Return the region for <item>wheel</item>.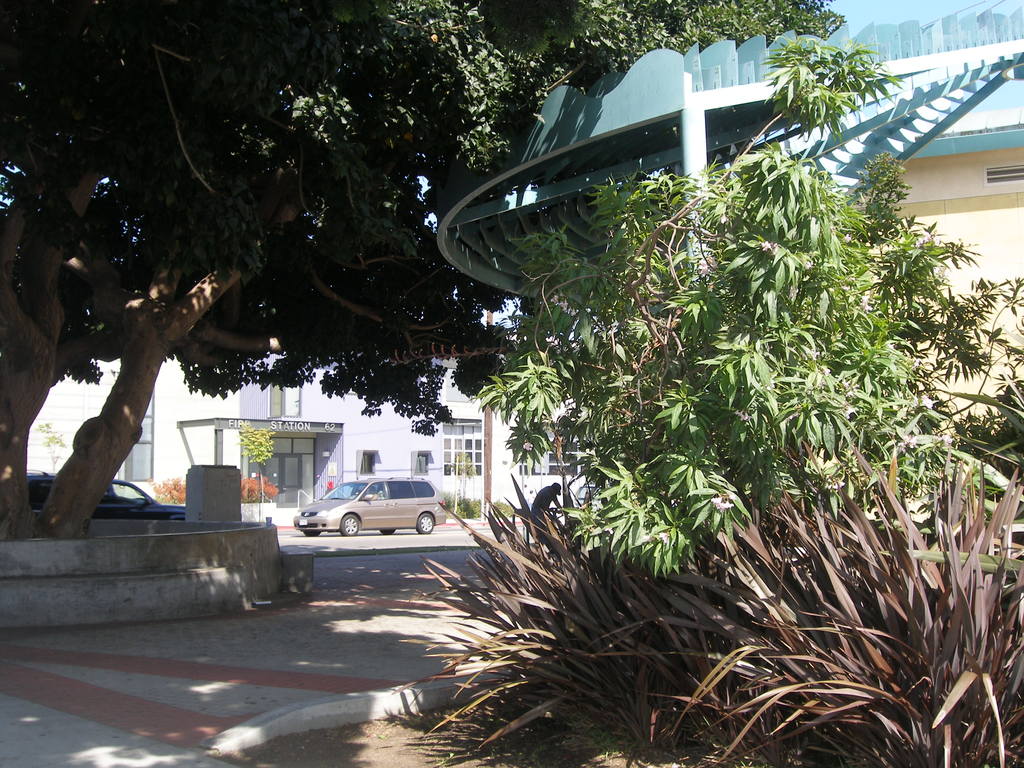
select_region(416, 511, 435, 536).
